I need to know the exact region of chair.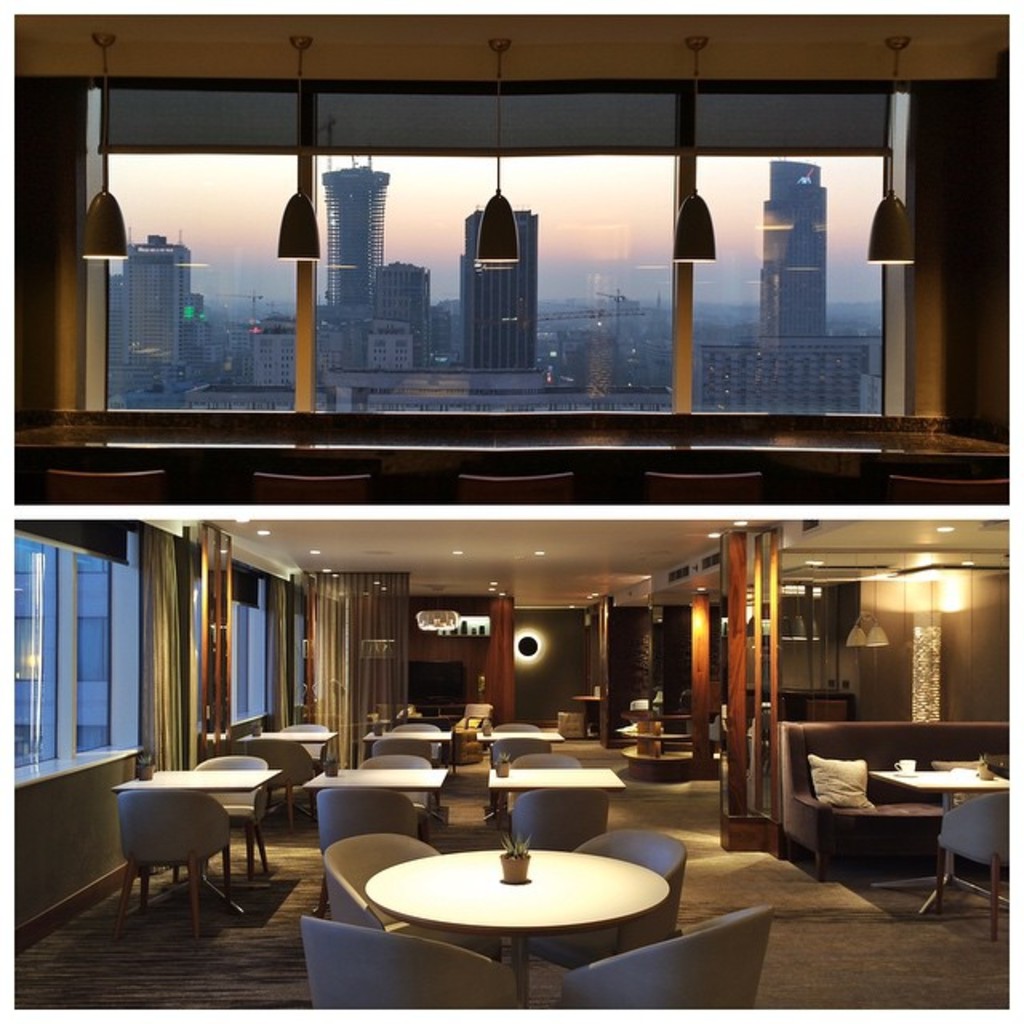
Region: bbox=[117, 789, 234, 939].
